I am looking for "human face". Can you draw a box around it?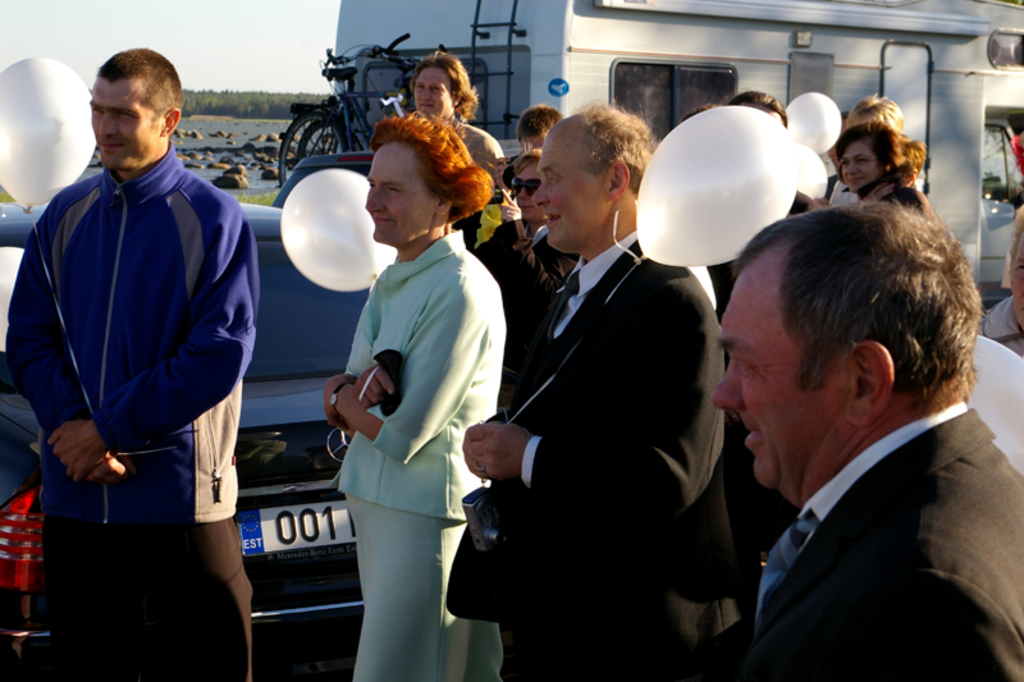
Sure, the bounding box is locate(840, 141, 877, 191).
